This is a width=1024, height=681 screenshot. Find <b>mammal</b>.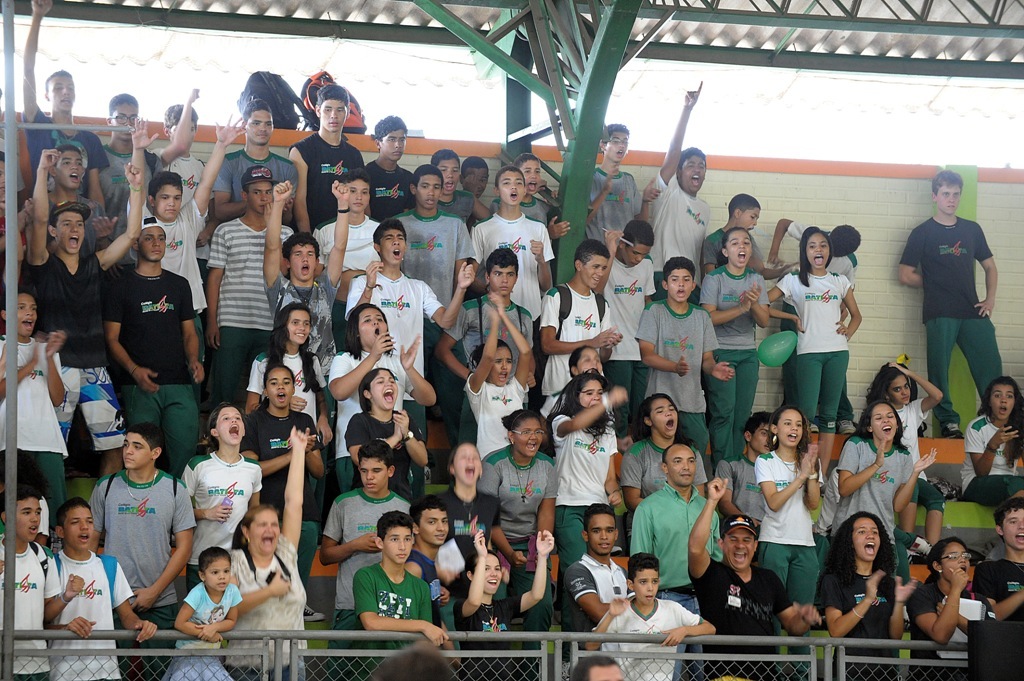
Bounding box: x1=699, y1=190, x2=768, y2=281.
